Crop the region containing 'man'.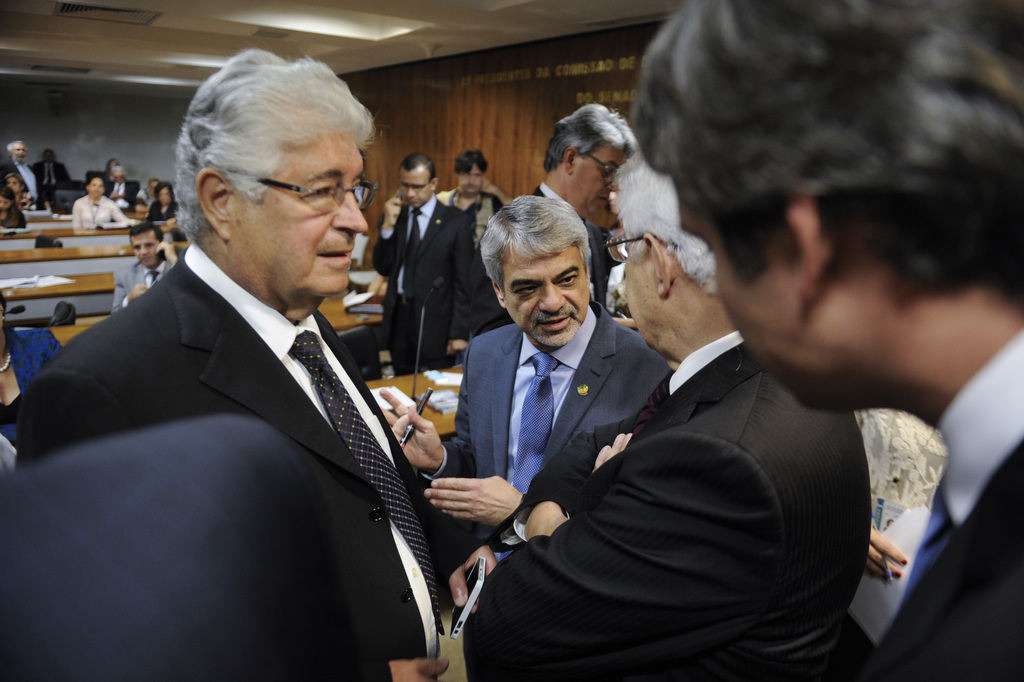
Crop region: {"left": 443, "top": 148, "right": 503, "bottom": 236}.
